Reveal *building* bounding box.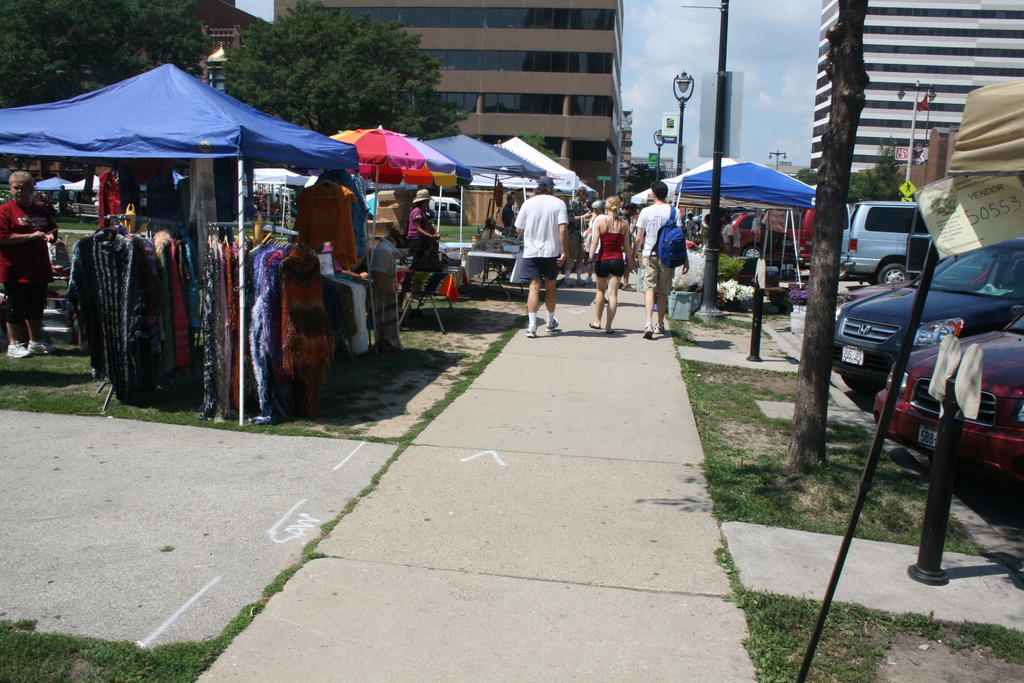
Revealed: bbox=(273, 0, 620, 199).
